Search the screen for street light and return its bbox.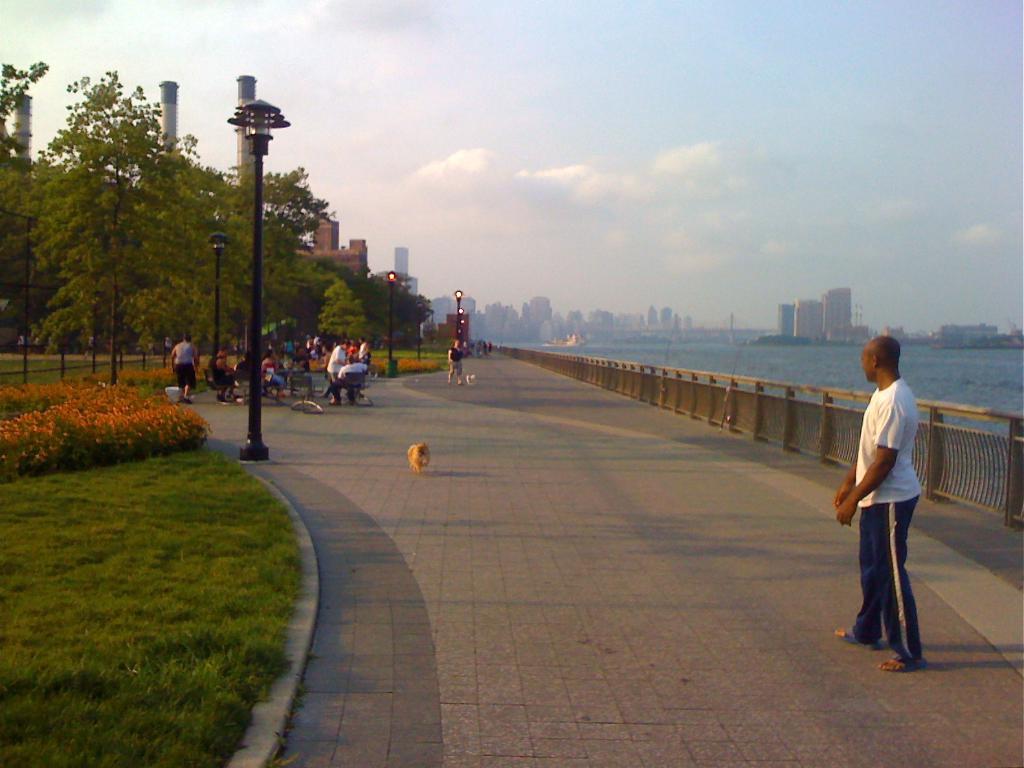
Found: Rect(183, 87, 315, 421).
